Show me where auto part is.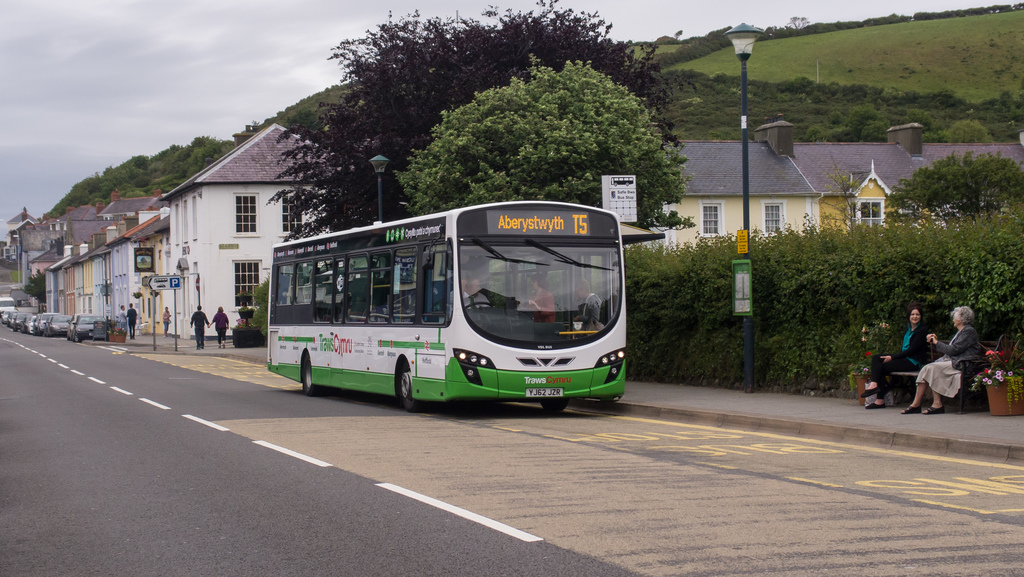
auto part is at (267,232,456,332).
